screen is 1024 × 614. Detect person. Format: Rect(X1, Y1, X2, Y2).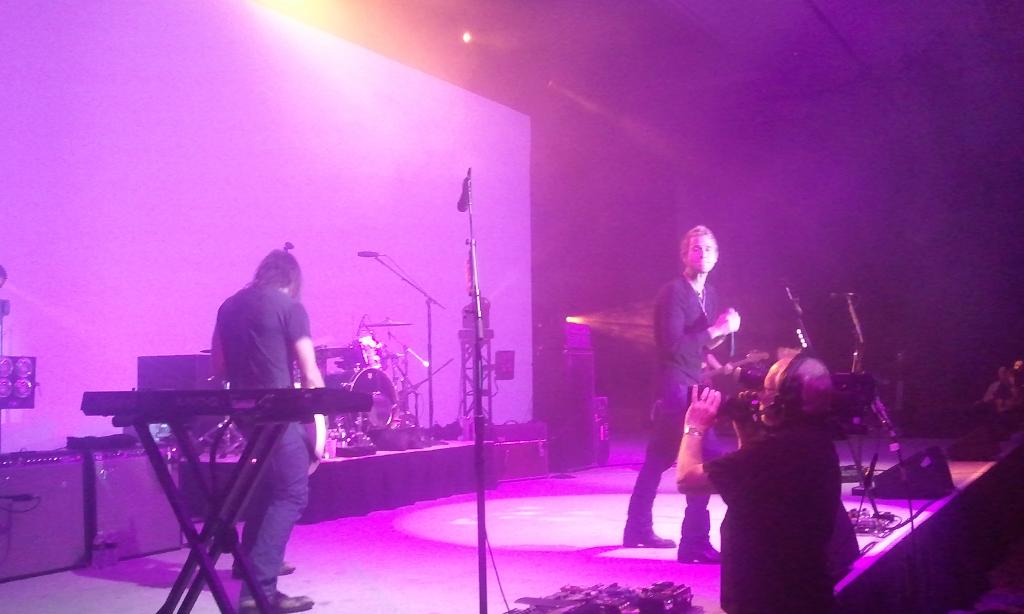
Rect(613, 217, 727, 571).
